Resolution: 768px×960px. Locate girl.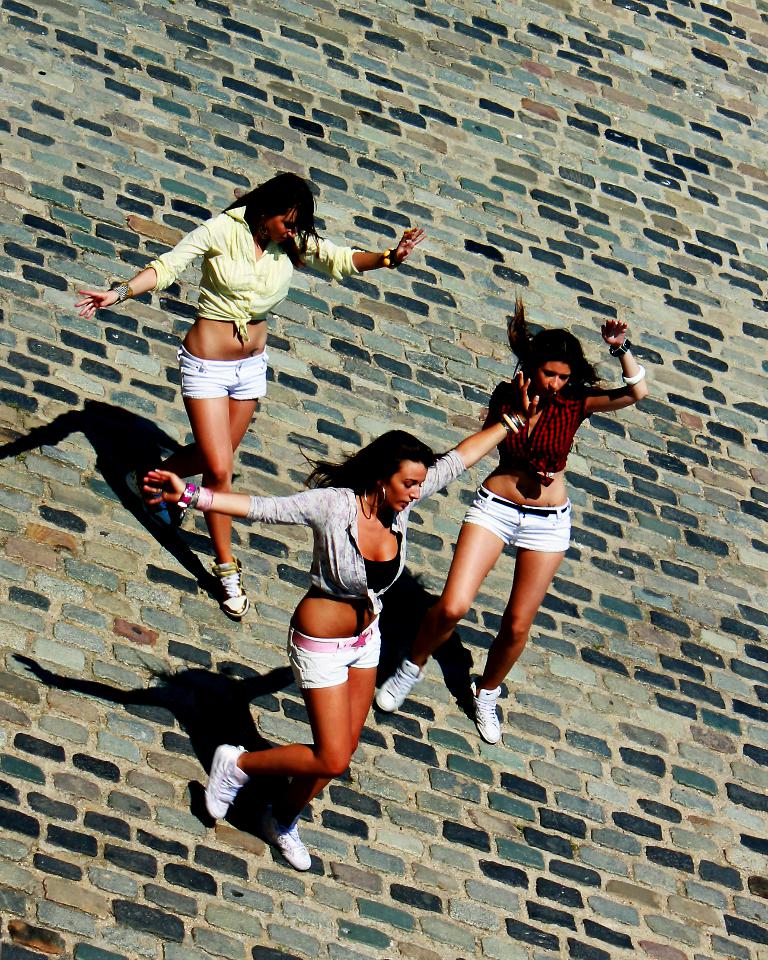
locate(141, 370, 540, 868).
